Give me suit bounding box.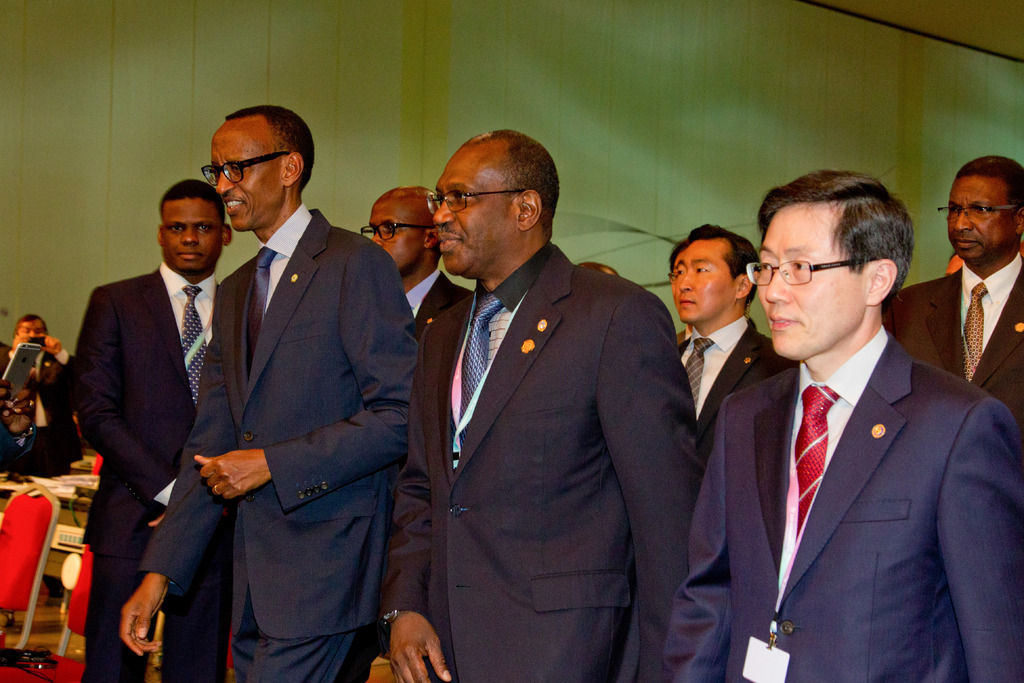
left=174, top=107, right=408, bottom=679.
